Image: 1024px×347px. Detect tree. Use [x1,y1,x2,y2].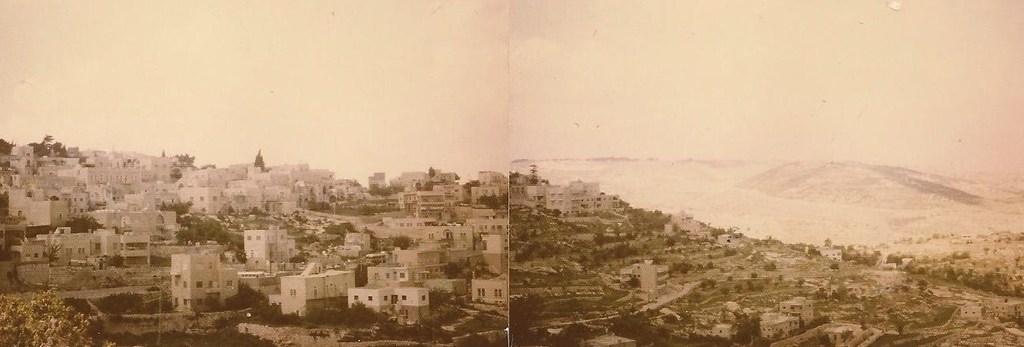
[172,171,179,181].
